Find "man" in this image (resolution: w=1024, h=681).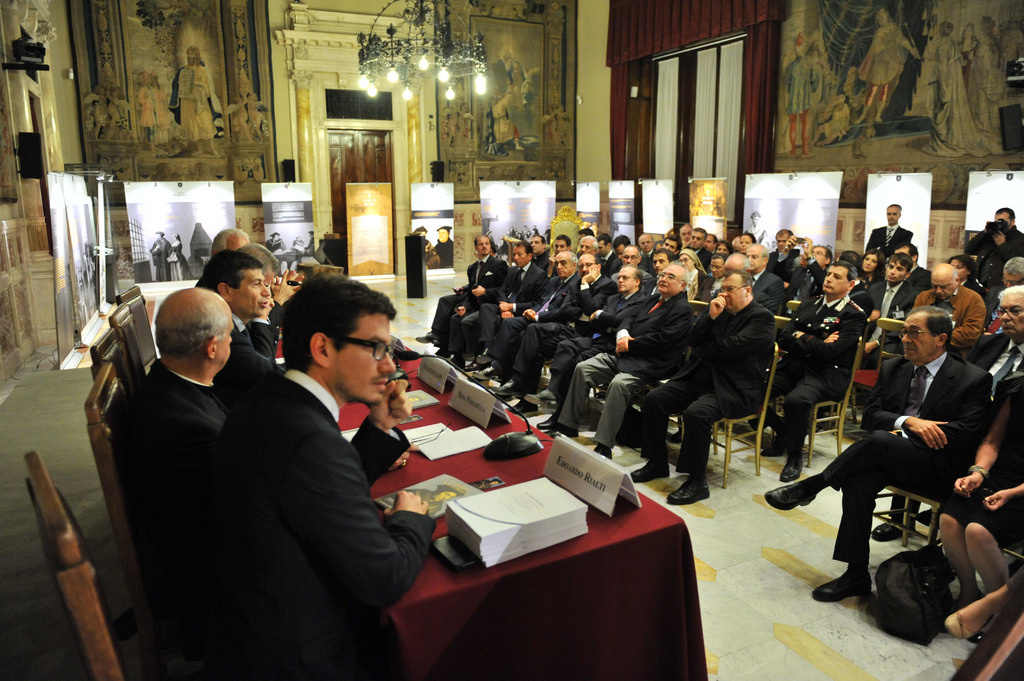
[680,223,694,249].
